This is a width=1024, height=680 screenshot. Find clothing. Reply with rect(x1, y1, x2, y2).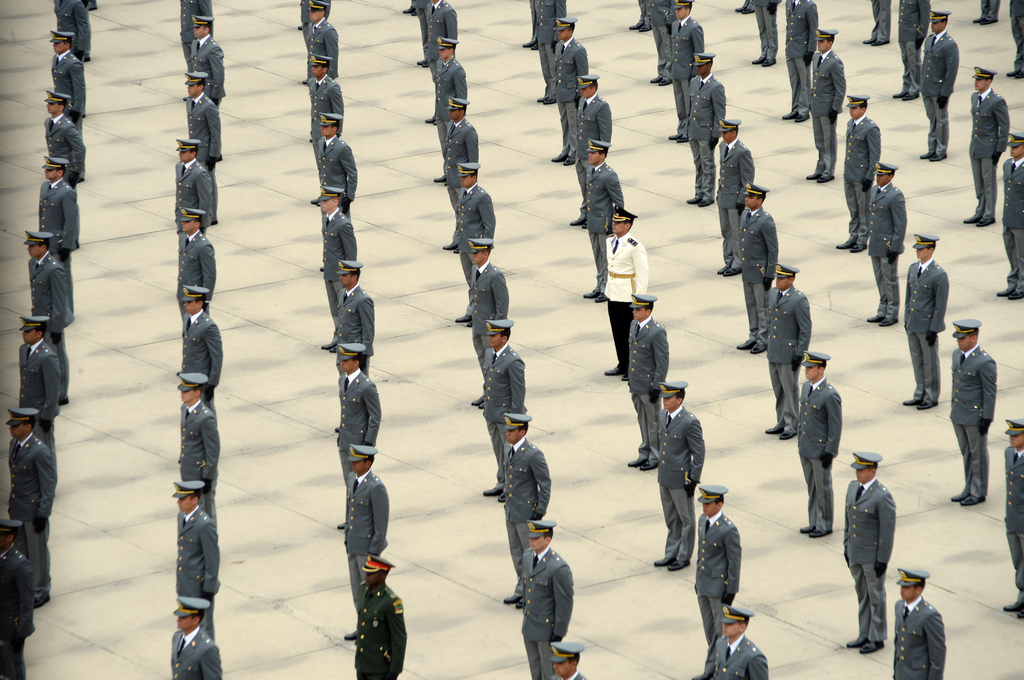
rect(311, 74, 344, 166).
